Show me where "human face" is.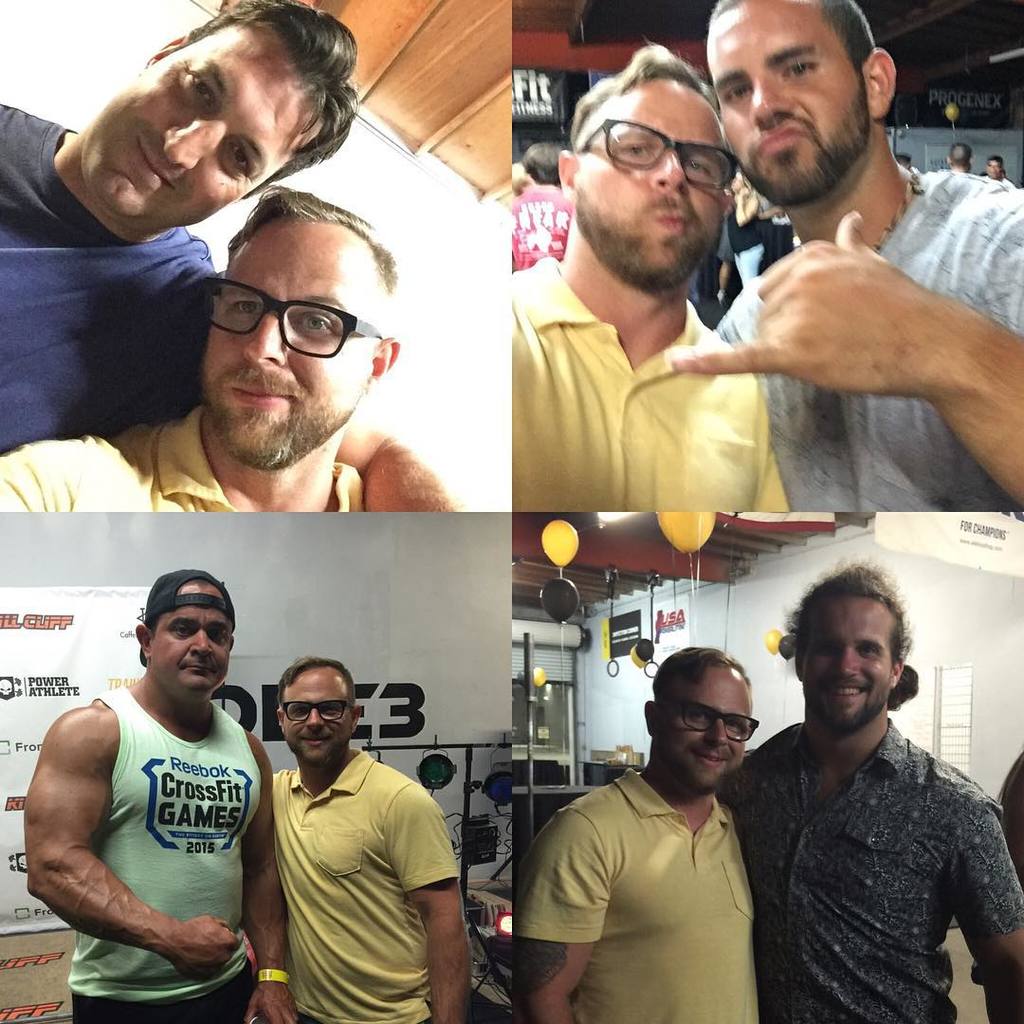
"human face" is at (802, 592, 896, 735).
